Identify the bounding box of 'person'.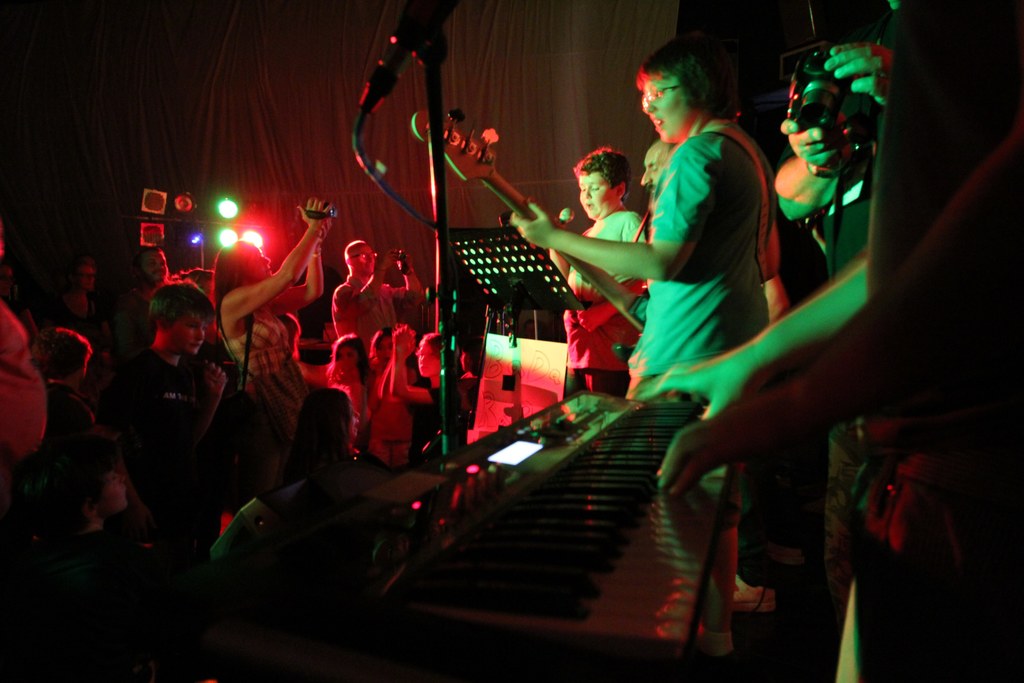
region(108, 263, 226, 561).
